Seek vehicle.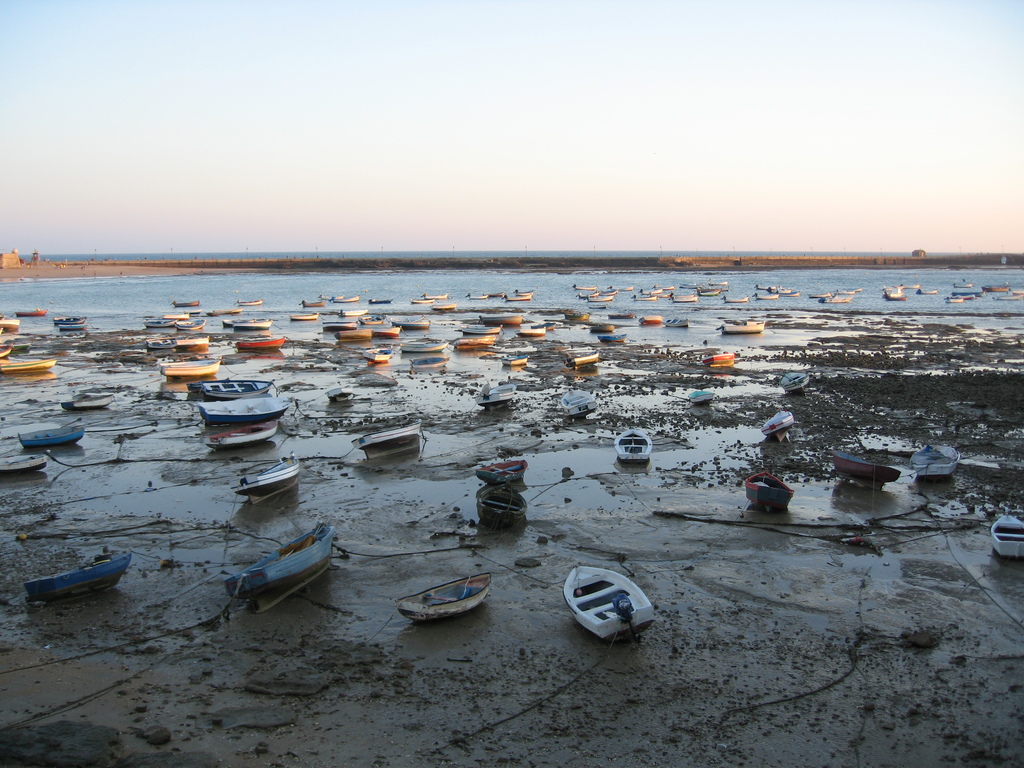
box(571, 351, 597, 365).
